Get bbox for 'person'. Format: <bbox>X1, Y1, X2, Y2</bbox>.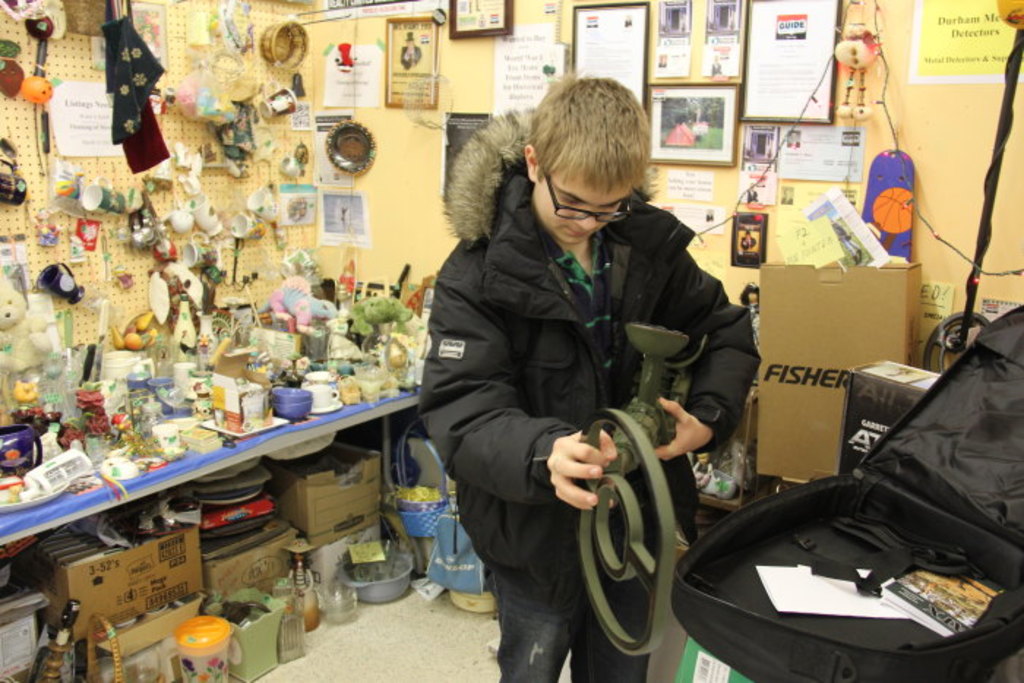
<bbox>426, 80, 750, 667</bbox>.
